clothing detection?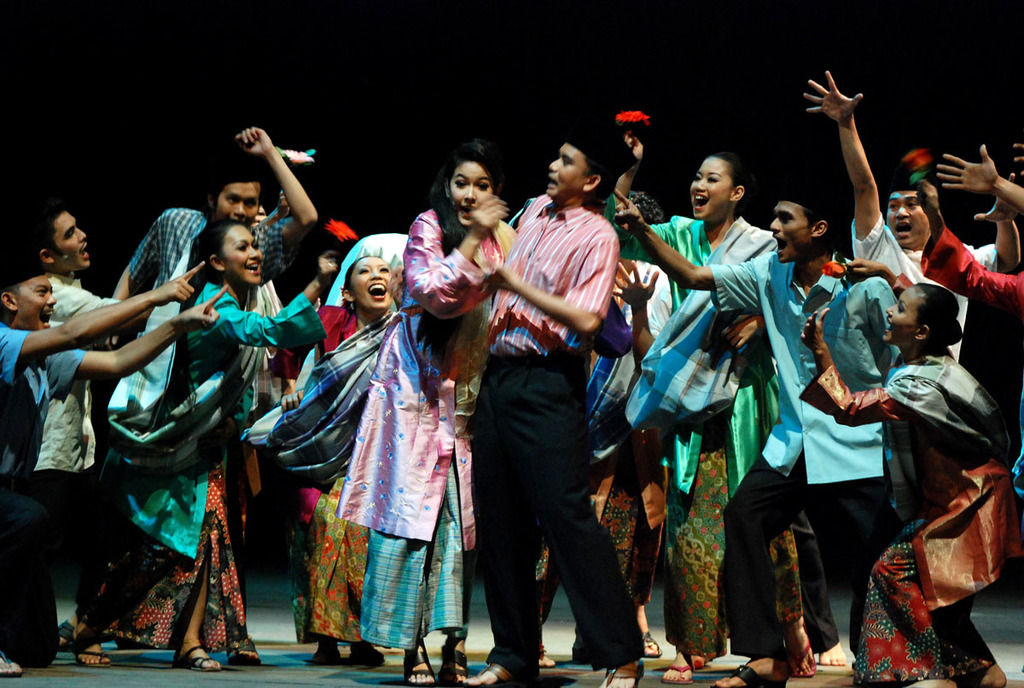
(left=795, top=341, right=1023, bottom=685)
